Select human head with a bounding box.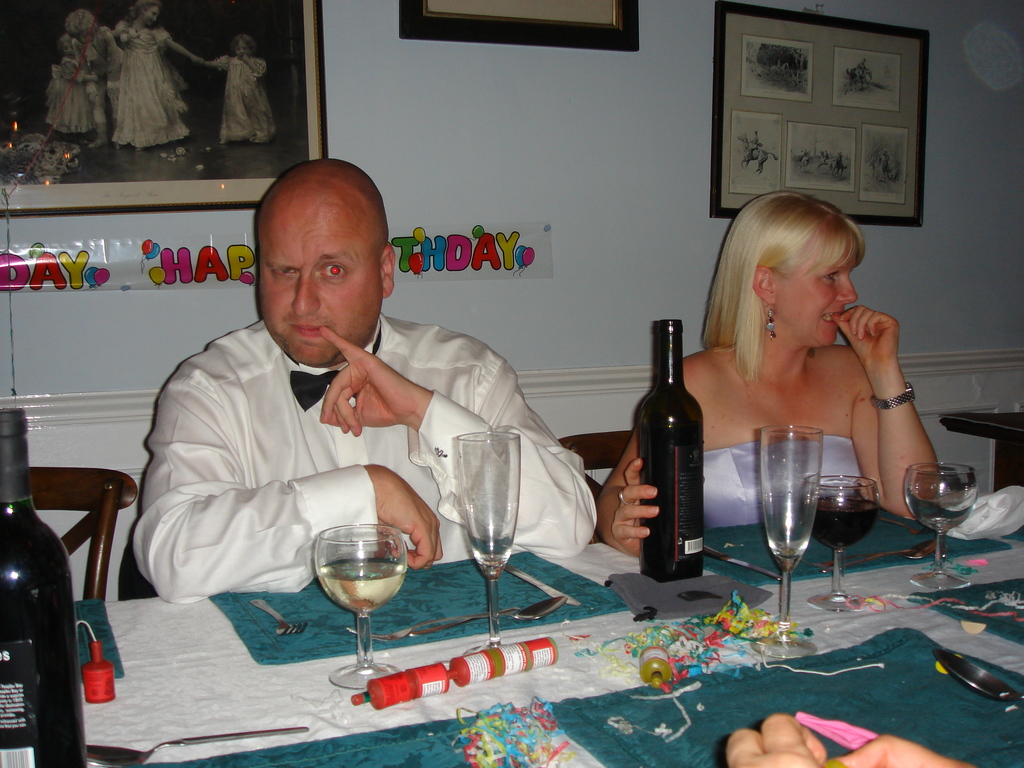
detection(721, 186, 883, 357).
